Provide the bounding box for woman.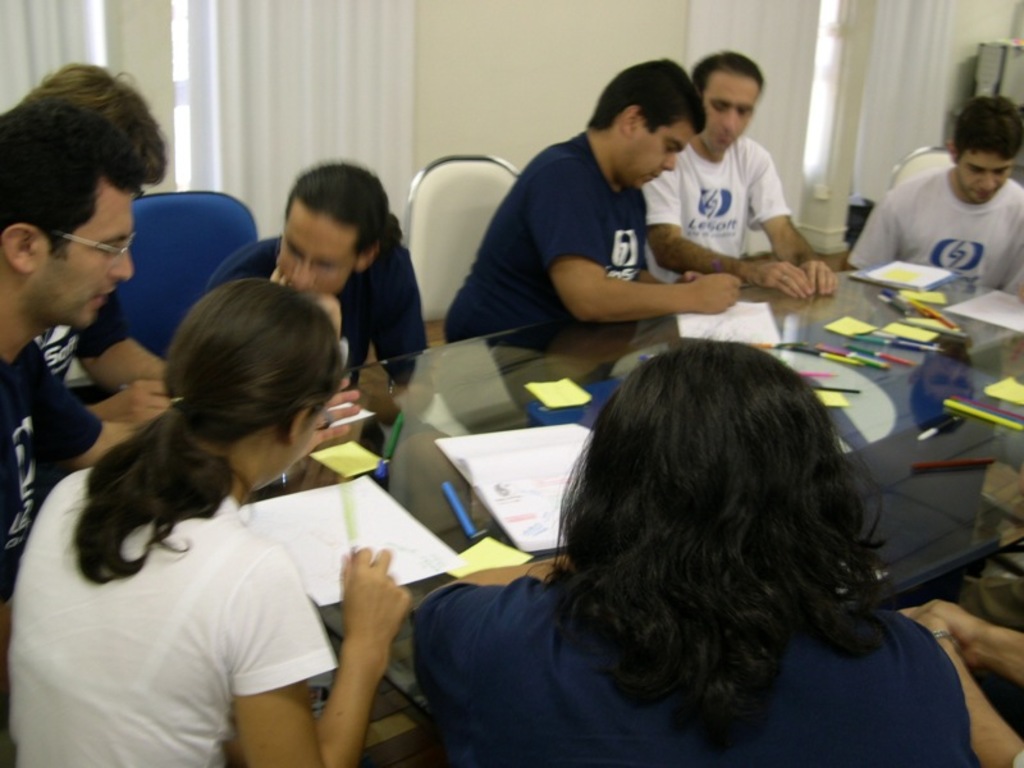
Rect(413, 338, 982, 767).
